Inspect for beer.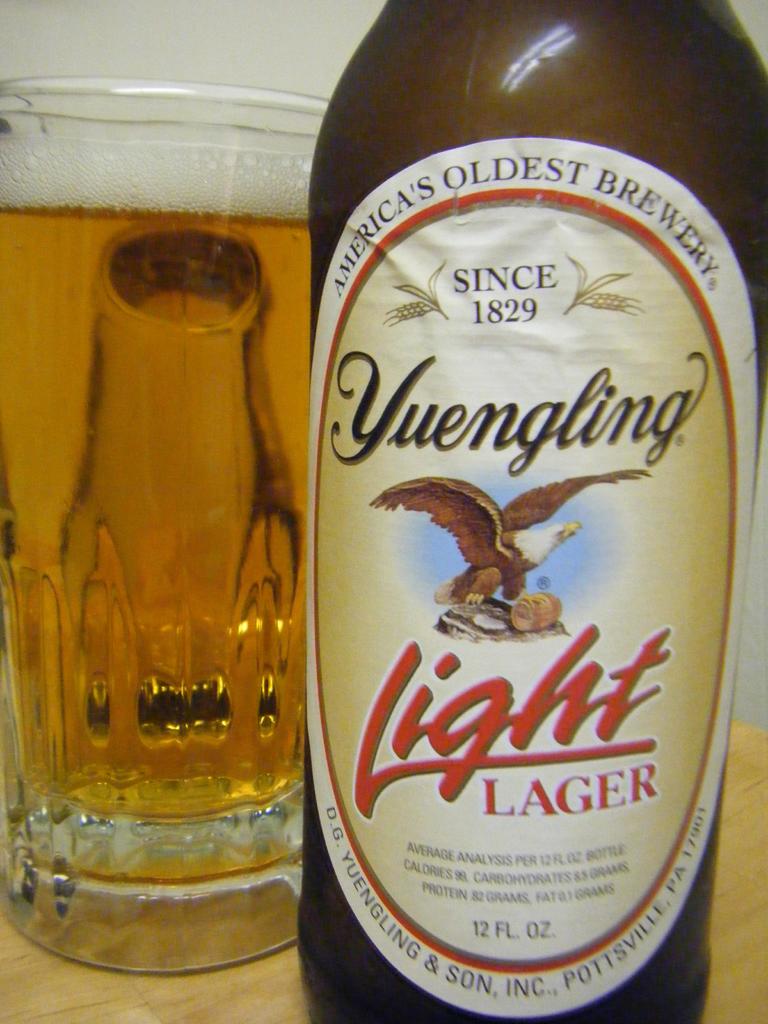
Inspection: l=0, t=147, r=308, b=886.
